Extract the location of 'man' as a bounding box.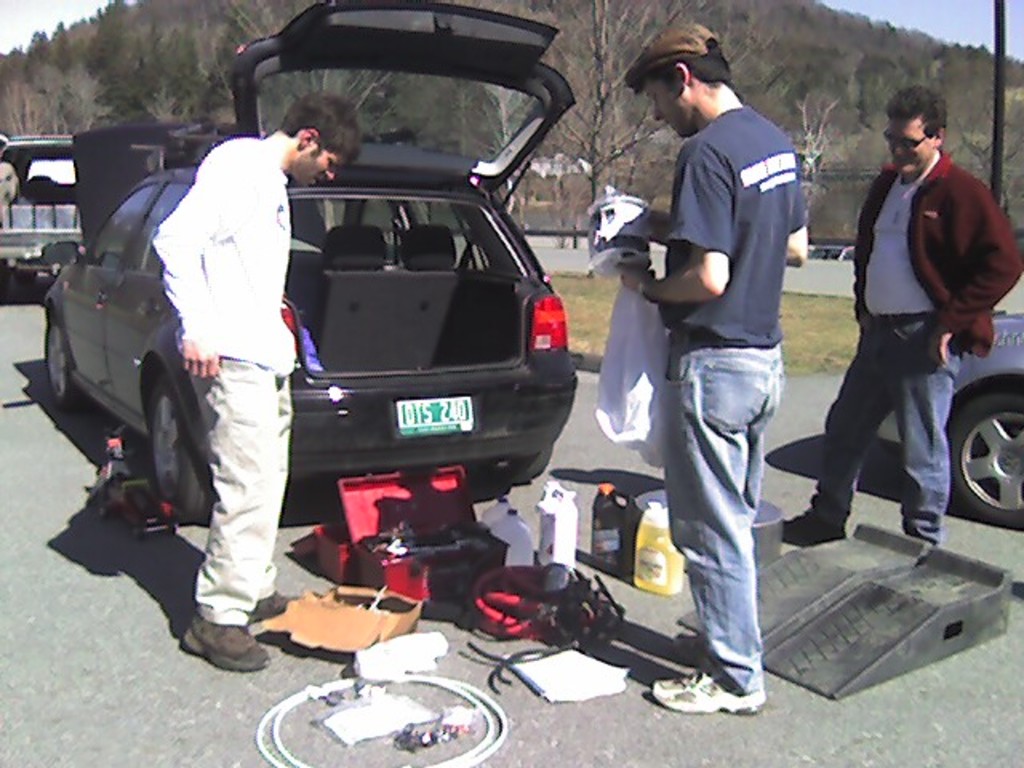
BBox(797, 77, 1013, 586).
